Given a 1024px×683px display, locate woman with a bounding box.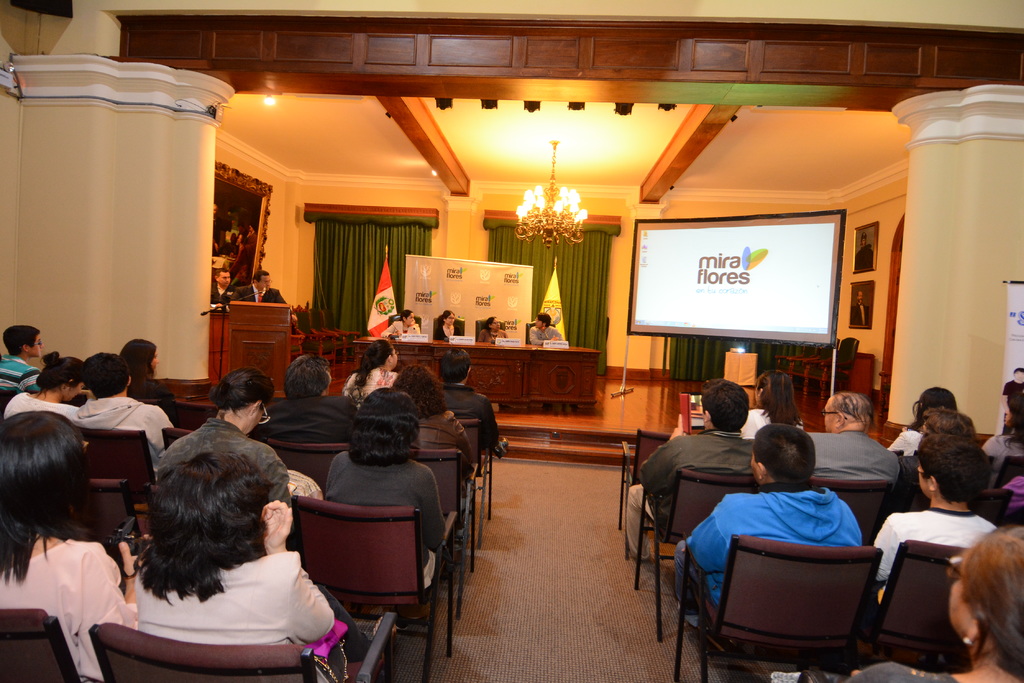
Located: left=734, top=367, right=806, bottom=437.
